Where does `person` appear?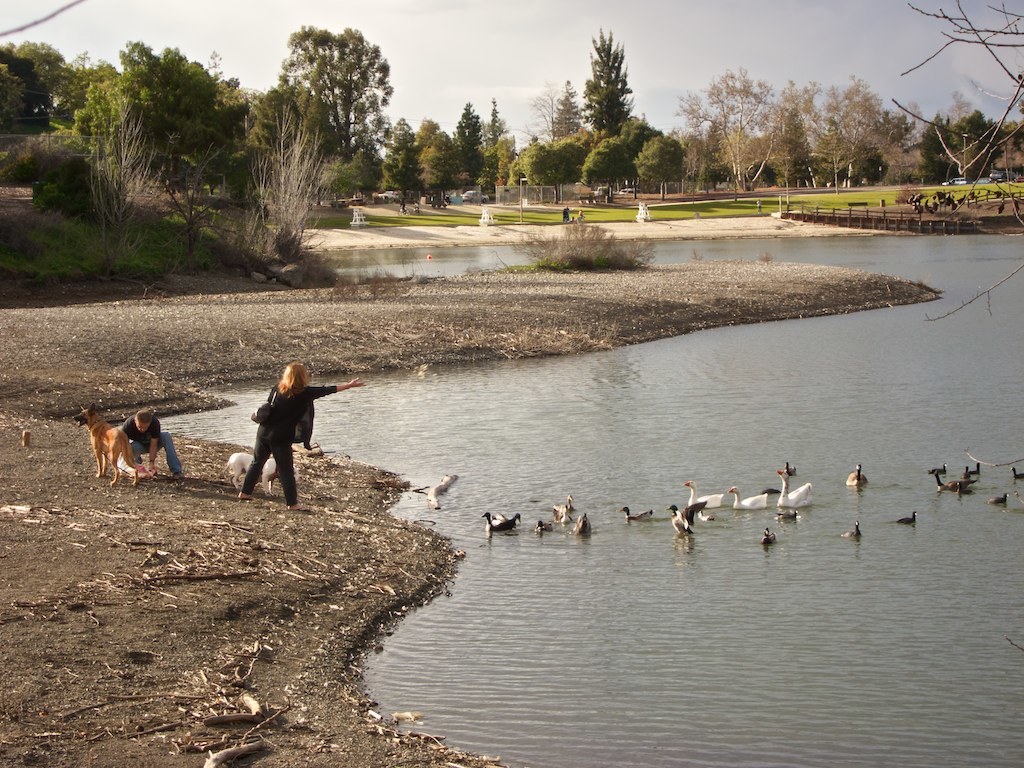
Appears at left=235, top=362, right=371, bottom=514.
